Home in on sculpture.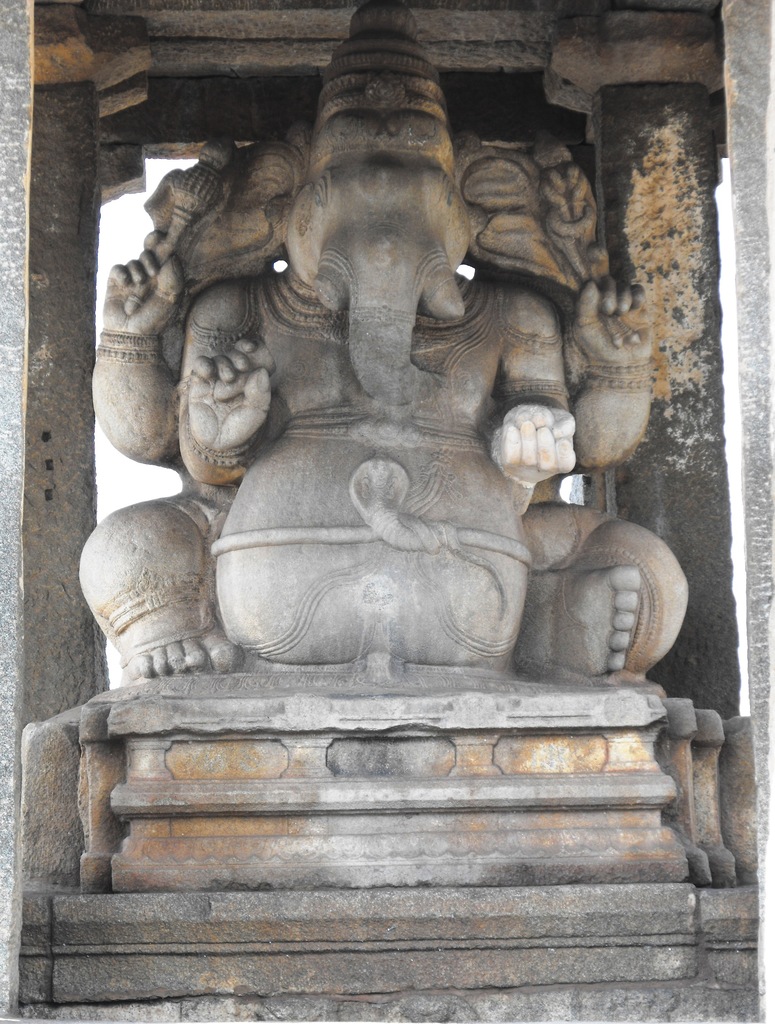
Homed in at <bbox>66, 34, 694, 796</bbox>.
